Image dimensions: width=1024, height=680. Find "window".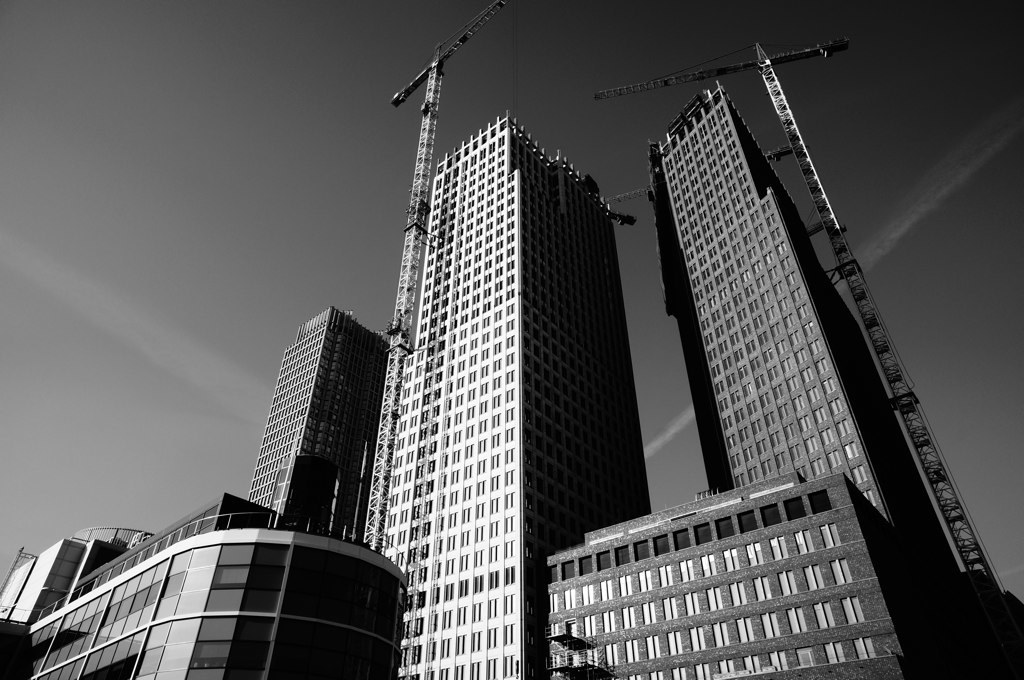
locate(821, 641, 847, 667).
